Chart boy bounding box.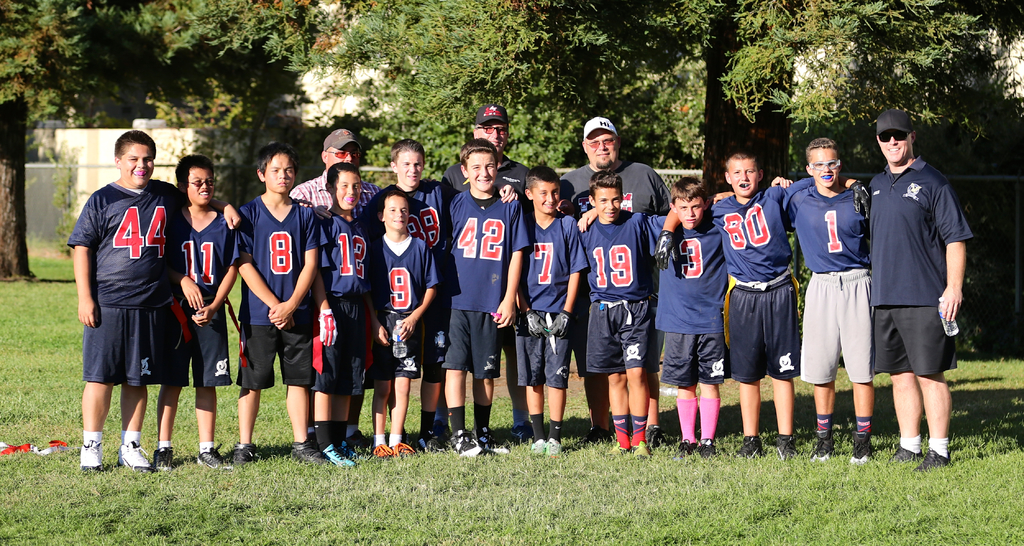
Charted: <box>650,174,735,462</box>.
